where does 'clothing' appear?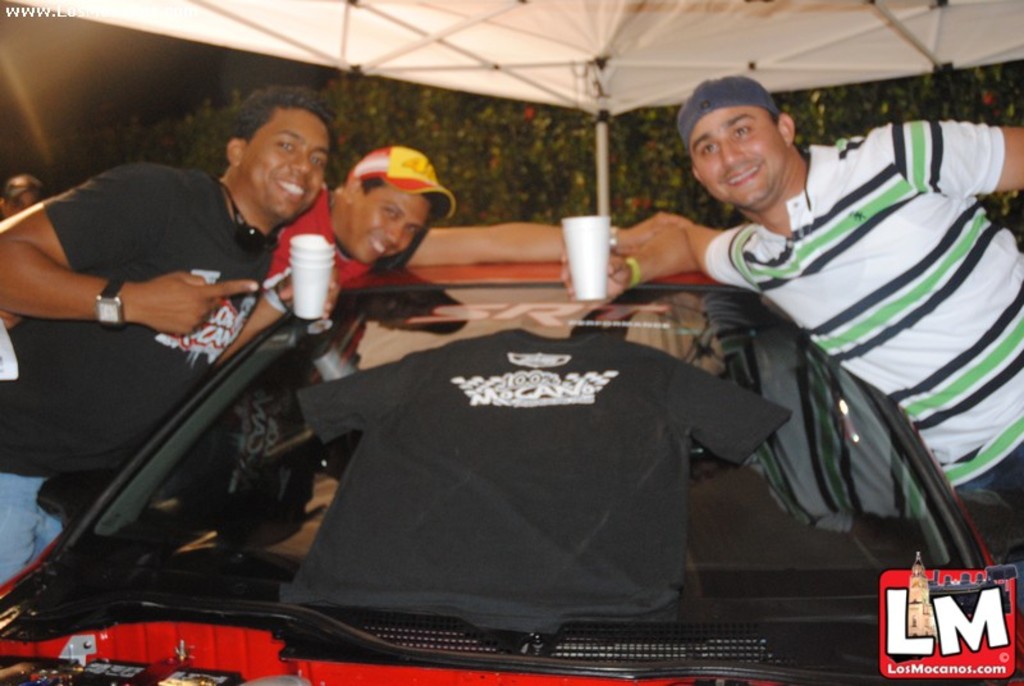
Appears at bbox(0, 161, 280, 598).
